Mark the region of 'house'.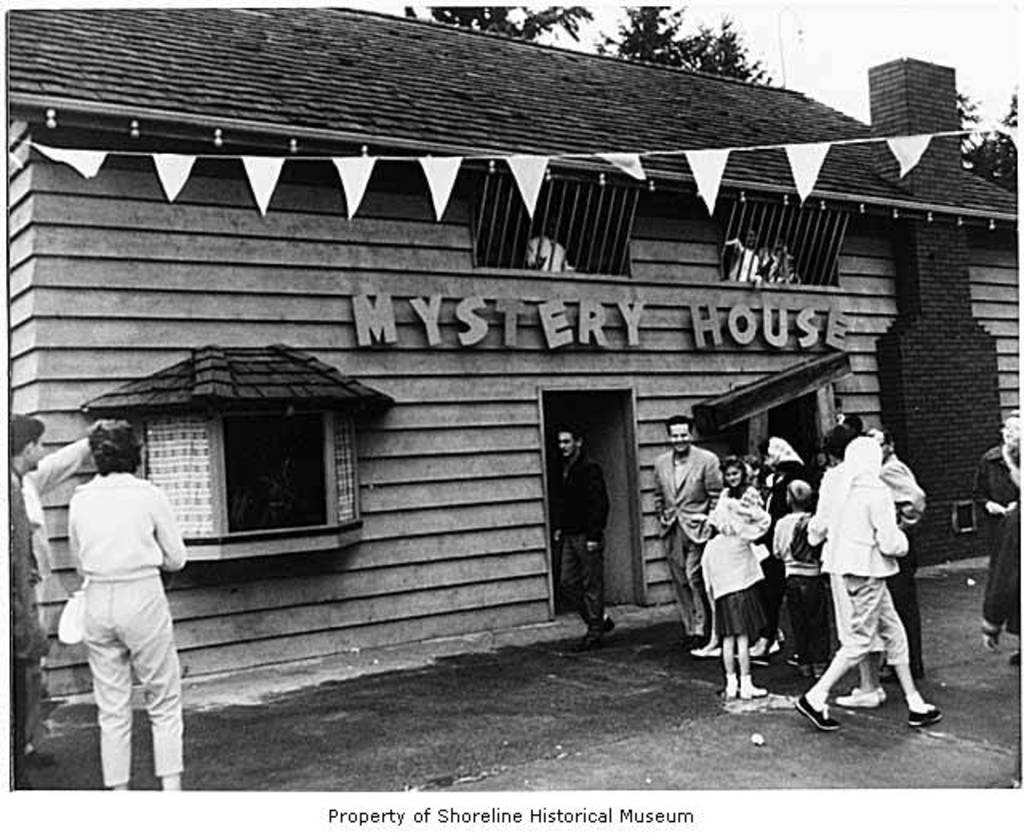
Region: x1=0 y1=0 x2=1022 y2=694.
